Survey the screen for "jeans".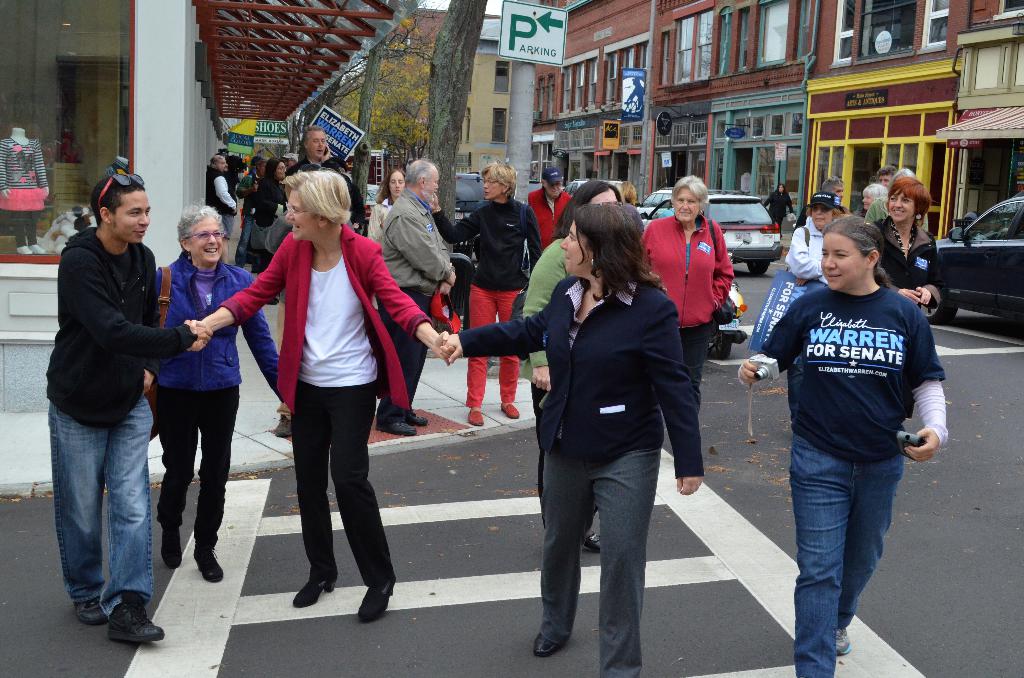
Survey found: [left=40, top=389, right=156, bottom=607].
